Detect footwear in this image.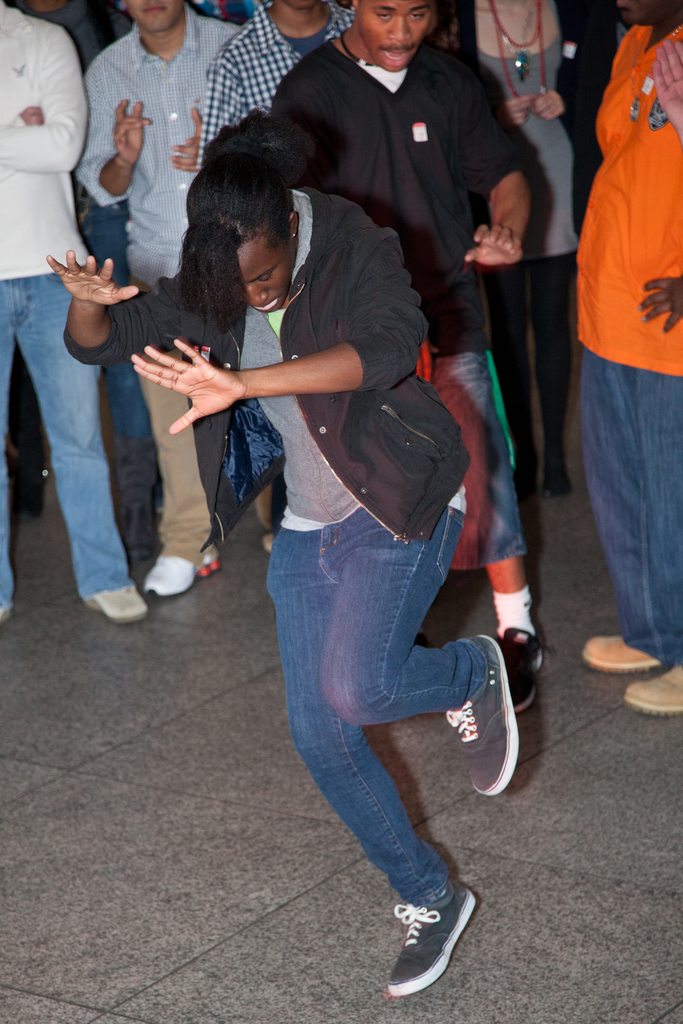
Detection: (630,660,682,715).
